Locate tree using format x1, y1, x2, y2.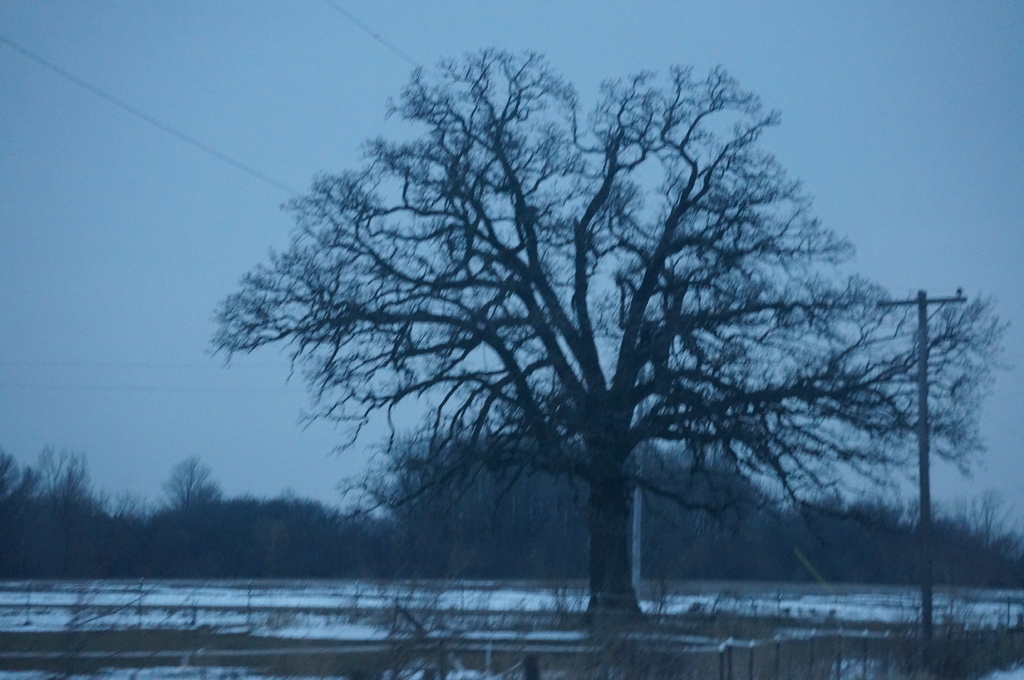
186, 27, 950, 631.
